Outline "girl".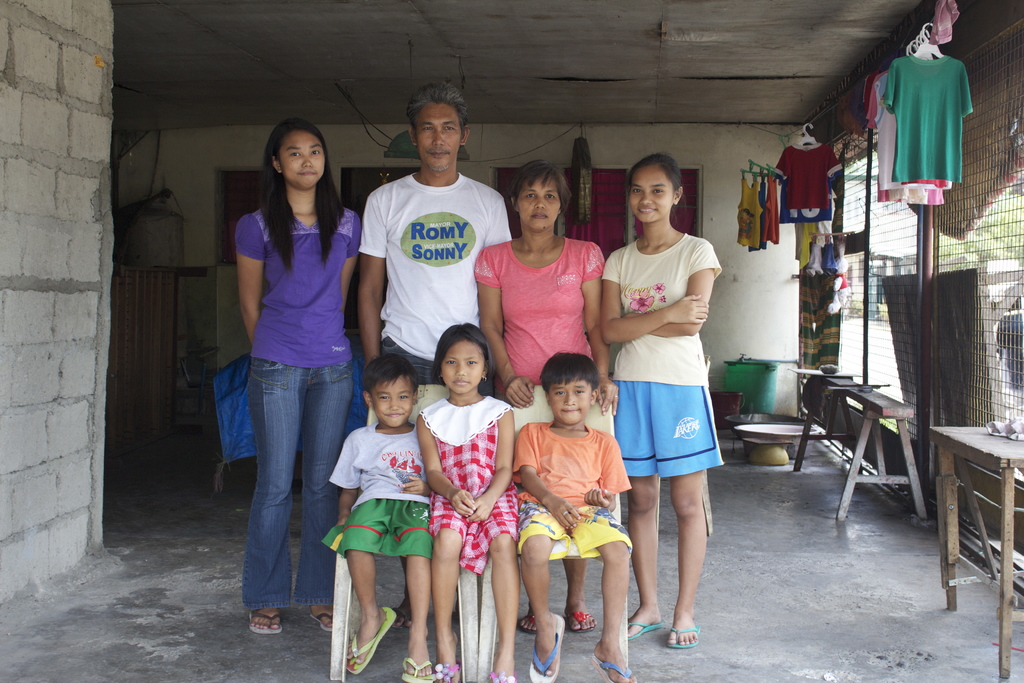
Outline: 235/121/364/638.
